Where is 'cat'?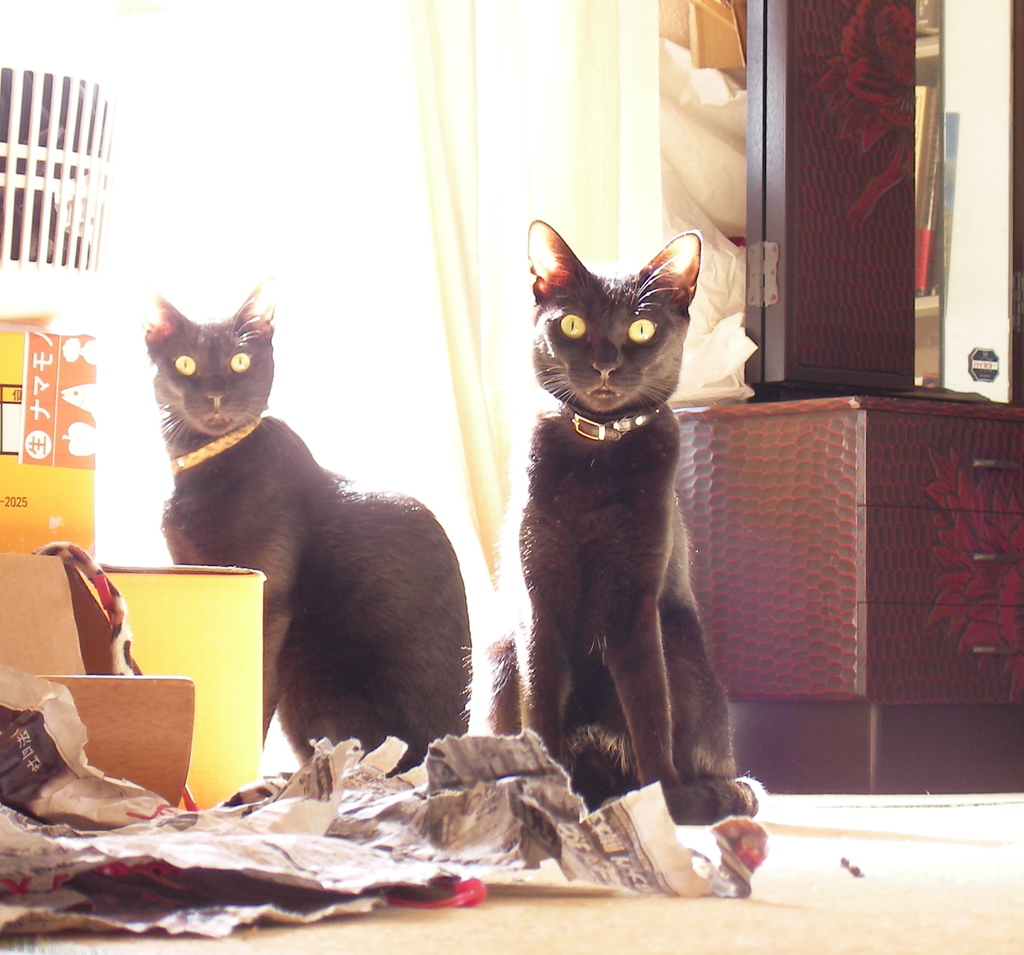
bbox(152, 256, 482, 778).
